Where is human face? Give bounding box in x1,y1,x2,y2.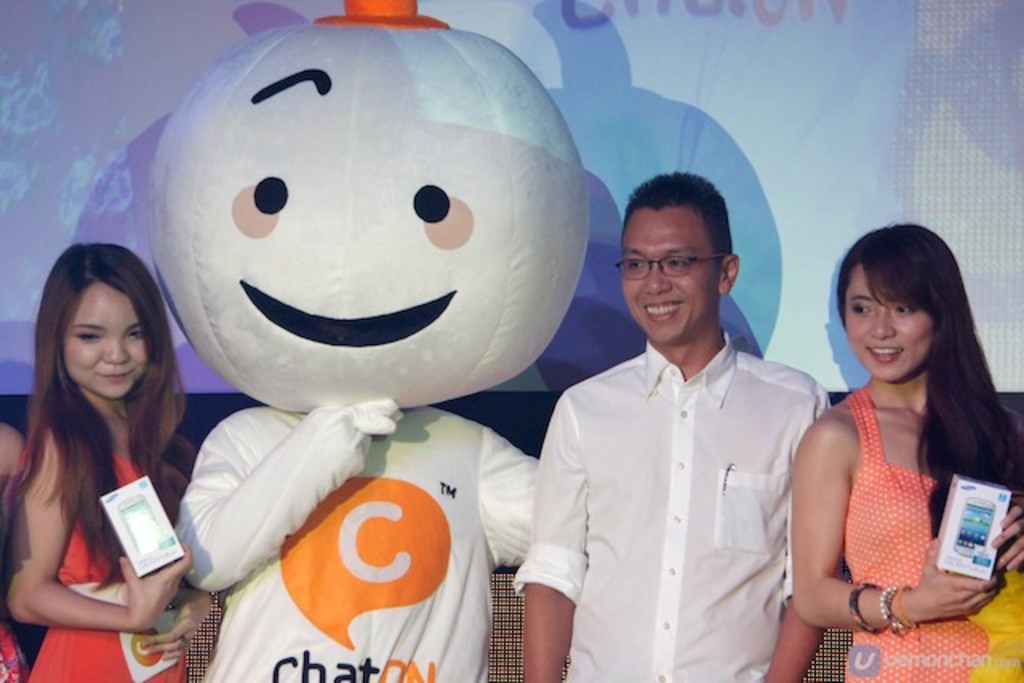
840,261,936,382.
